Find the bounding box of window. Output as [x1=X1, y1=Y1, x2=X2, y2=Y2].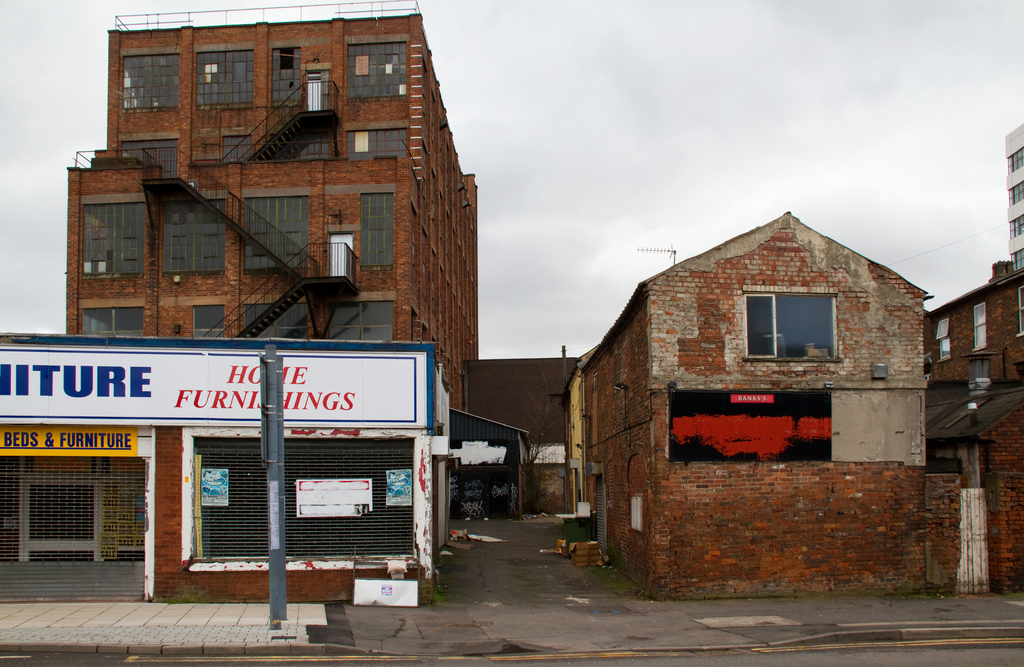
[x1=1014, y1=249, x2=1020, y2=267].
